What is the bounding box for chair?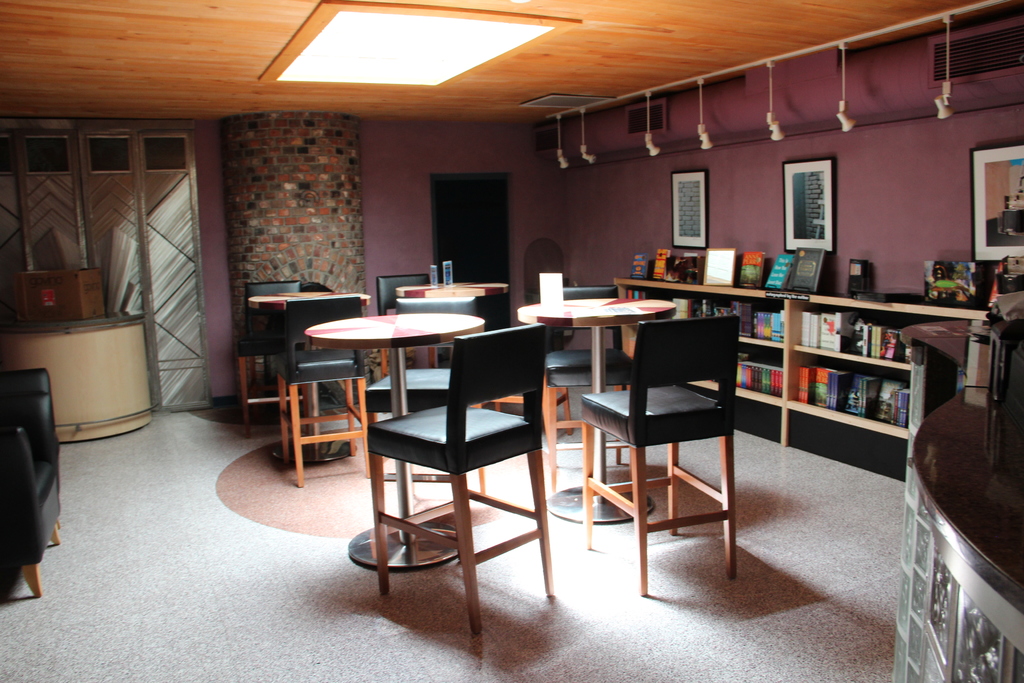
bbox(582, 312, 737, 596).
